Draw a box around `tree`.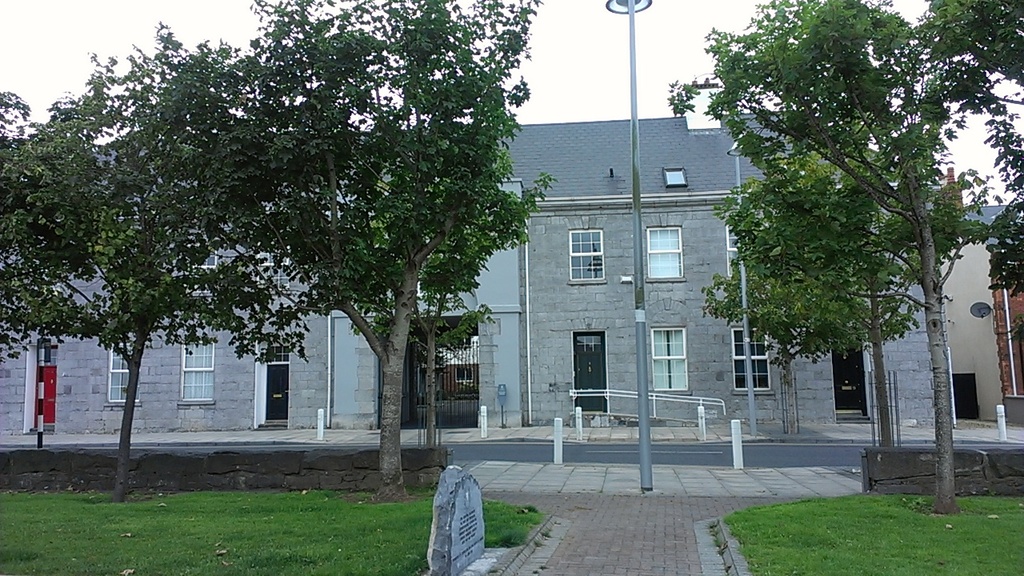
[914,0,1023,351].
